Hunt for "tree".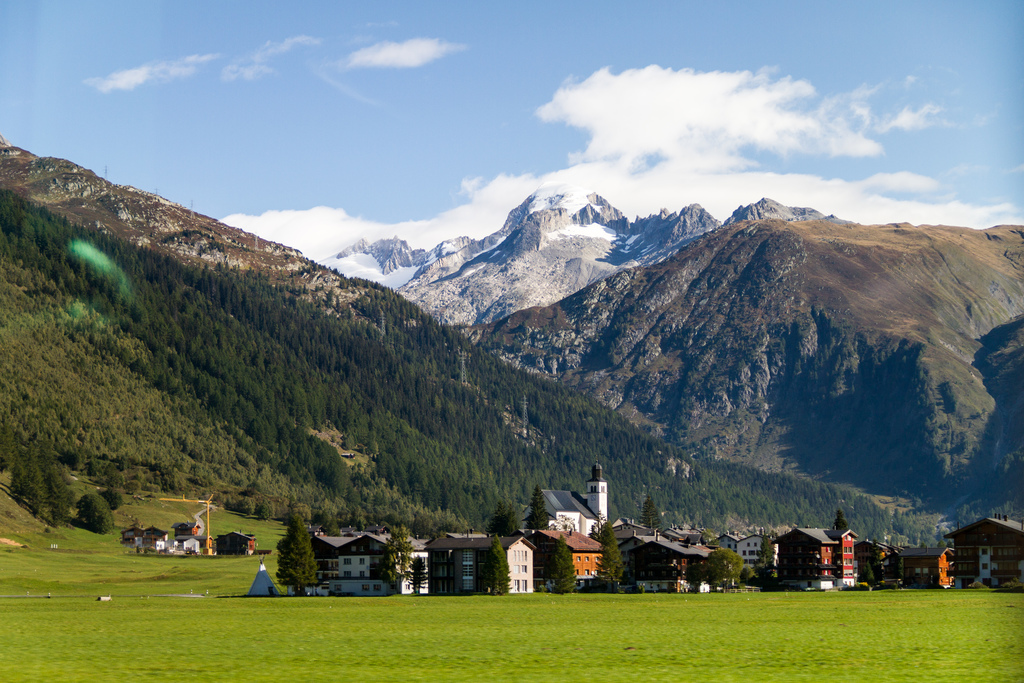
Hunted down at 259 526 322 598.
